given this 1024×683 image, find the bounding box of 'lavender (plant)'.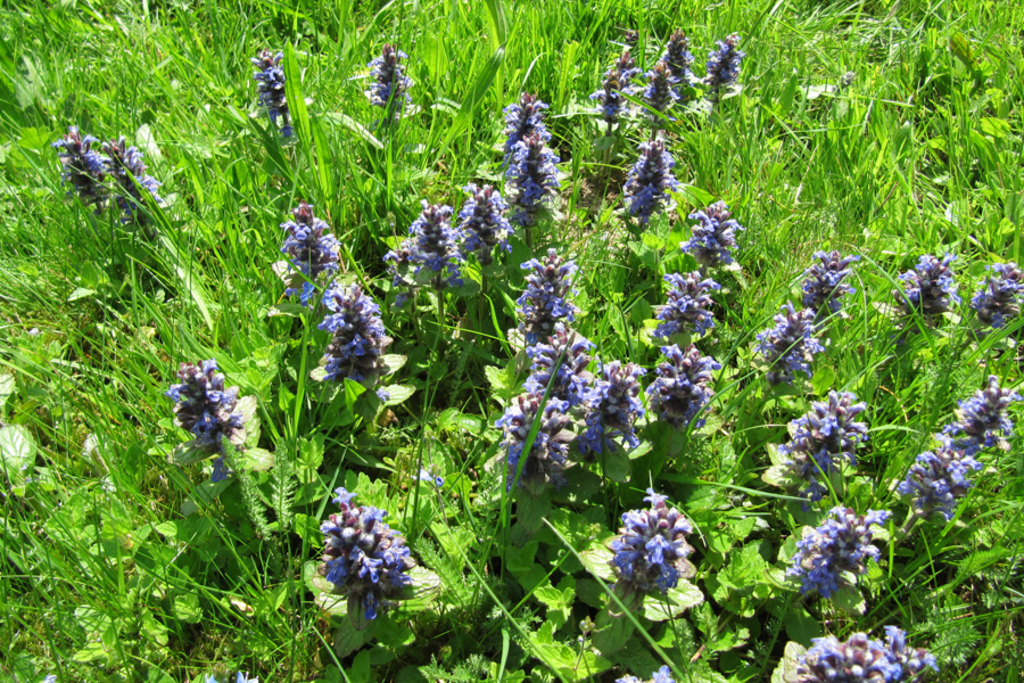
region(758, 614, 936, 682).
